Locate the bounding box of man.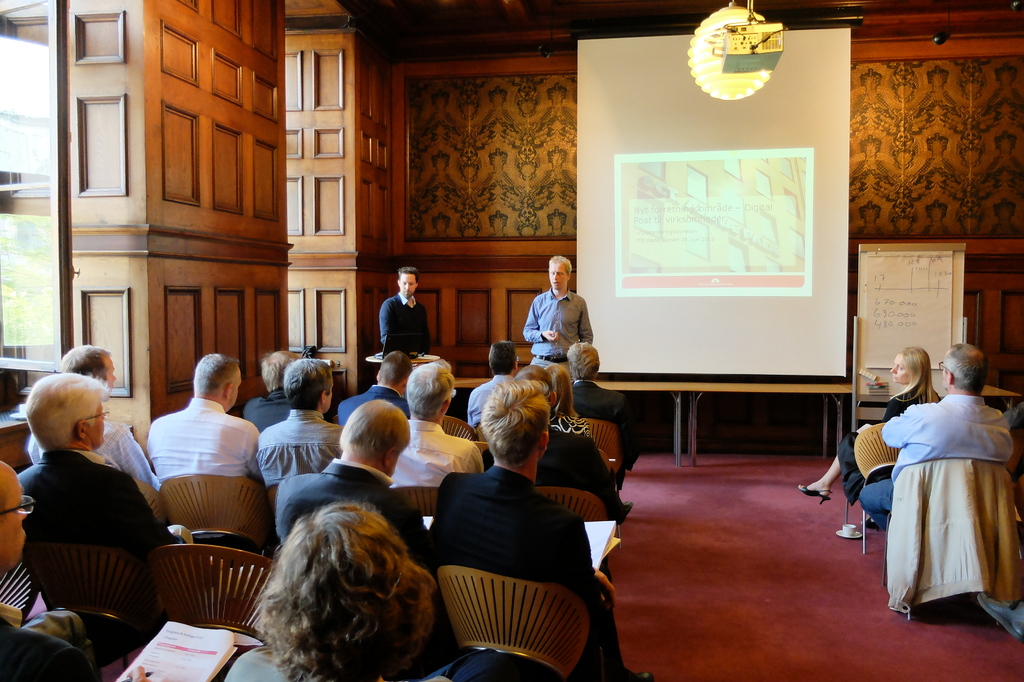
Bounding box: <box>398,359,471,446</box>.
